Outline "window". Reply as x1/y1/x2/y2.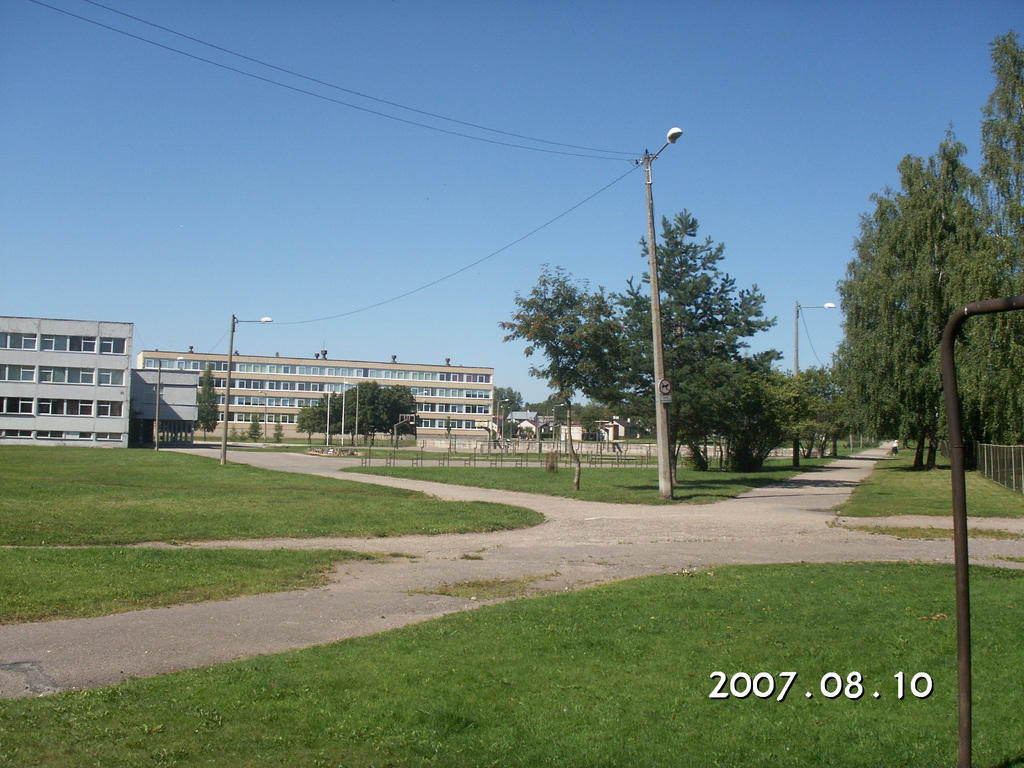
266/415/275/422.
